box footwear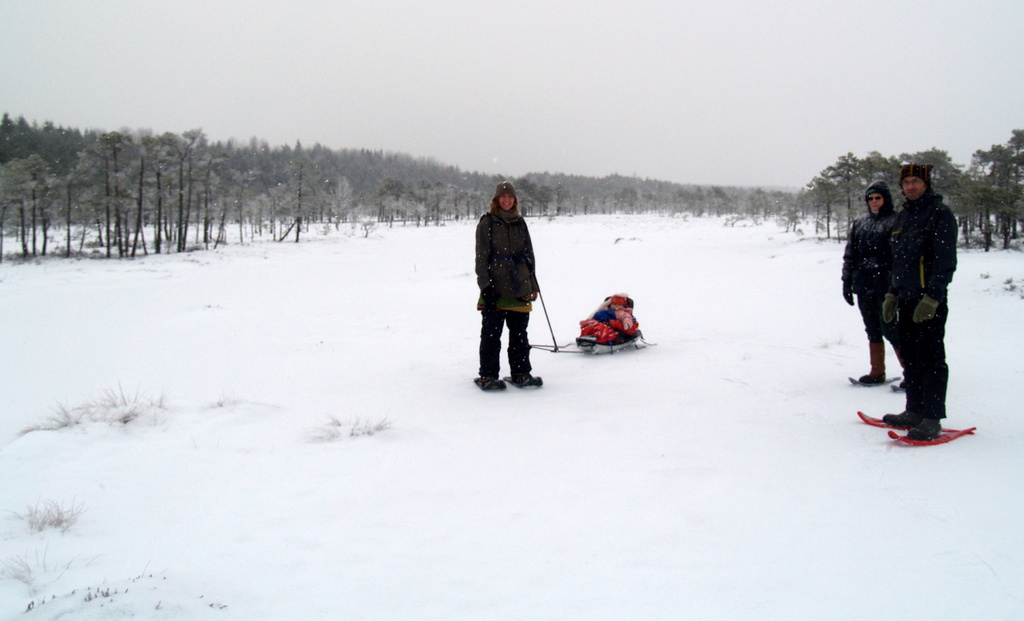
x1=911 y1=411 x2=941 y2=440
